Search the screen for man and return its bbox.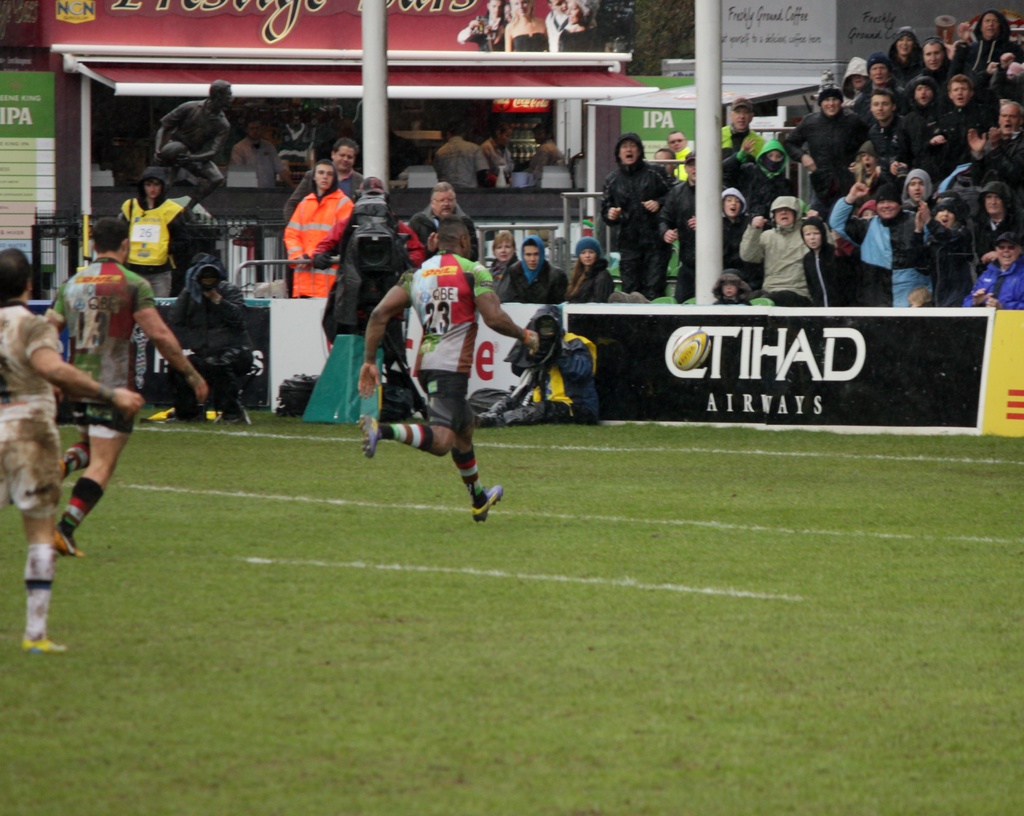
Found: select_region(269, 97, 316, 184).
